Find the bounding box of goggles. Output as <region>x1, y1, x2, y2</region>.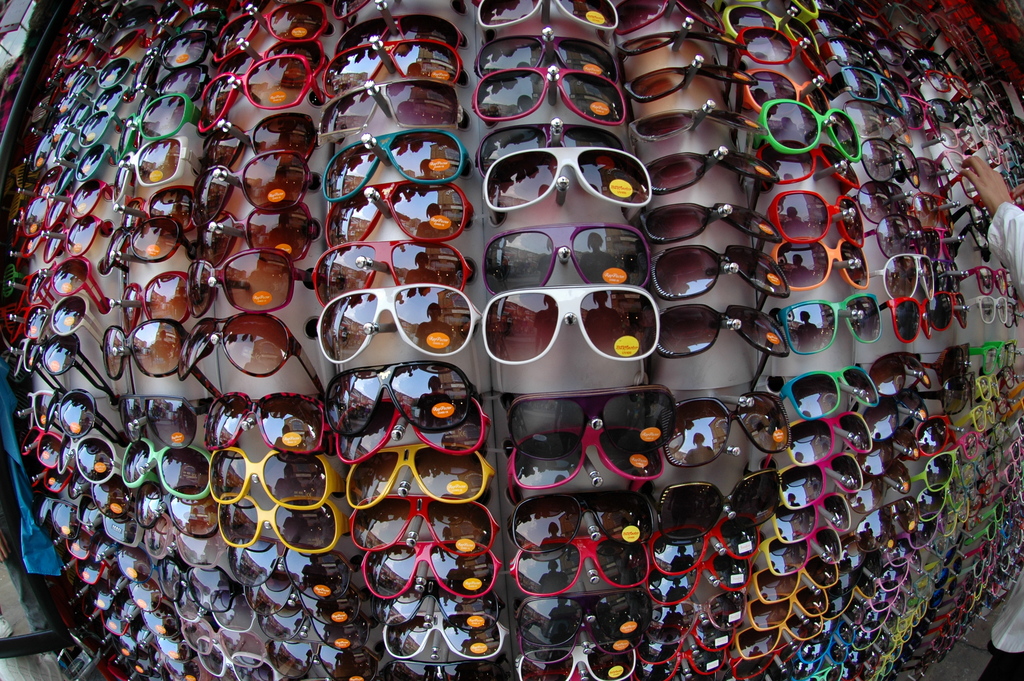
<region>206, 445, 359, 508</region>.
